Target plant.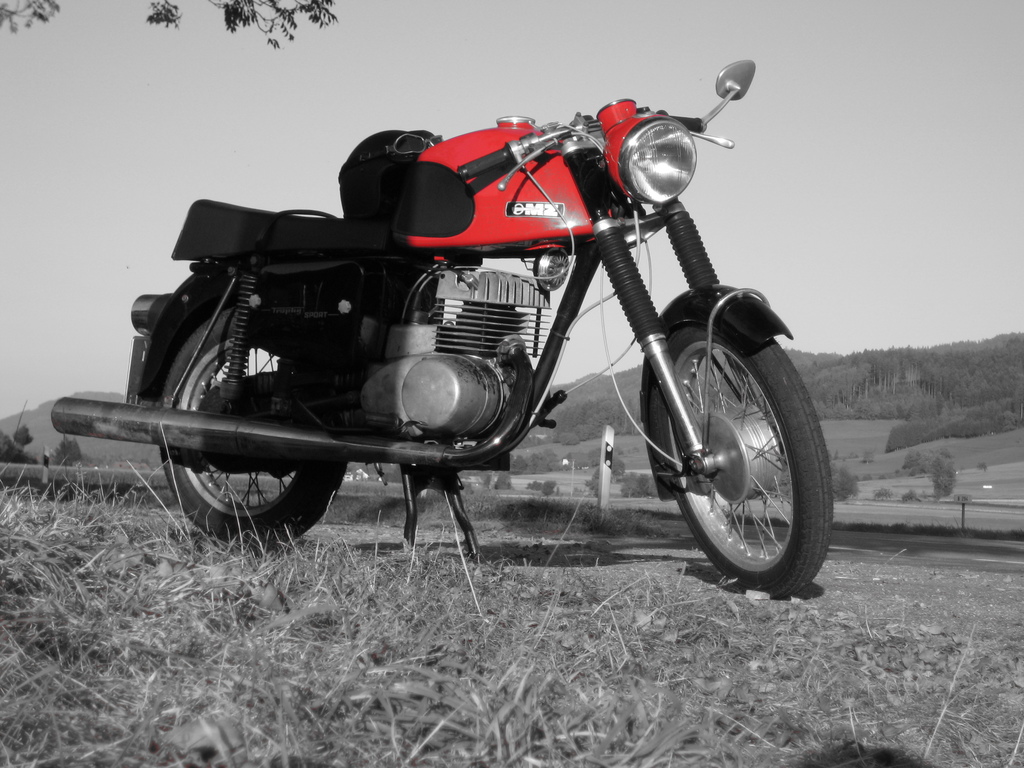
Target region: pyautogui.locateOnScreen(613, 470, 655, 492).
